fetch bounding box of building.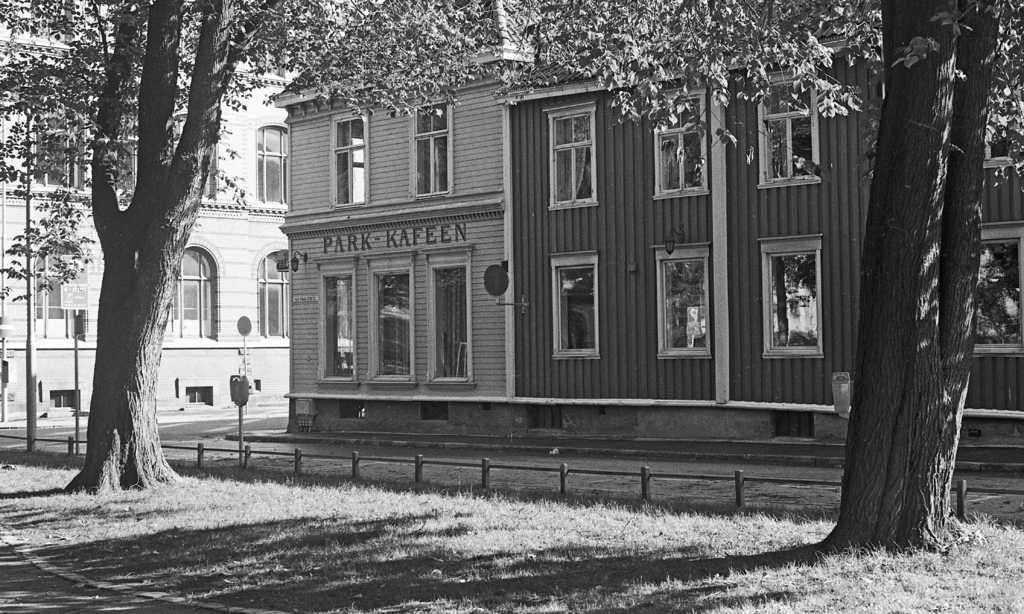
Bbox: (268, 0, 556, 440).
